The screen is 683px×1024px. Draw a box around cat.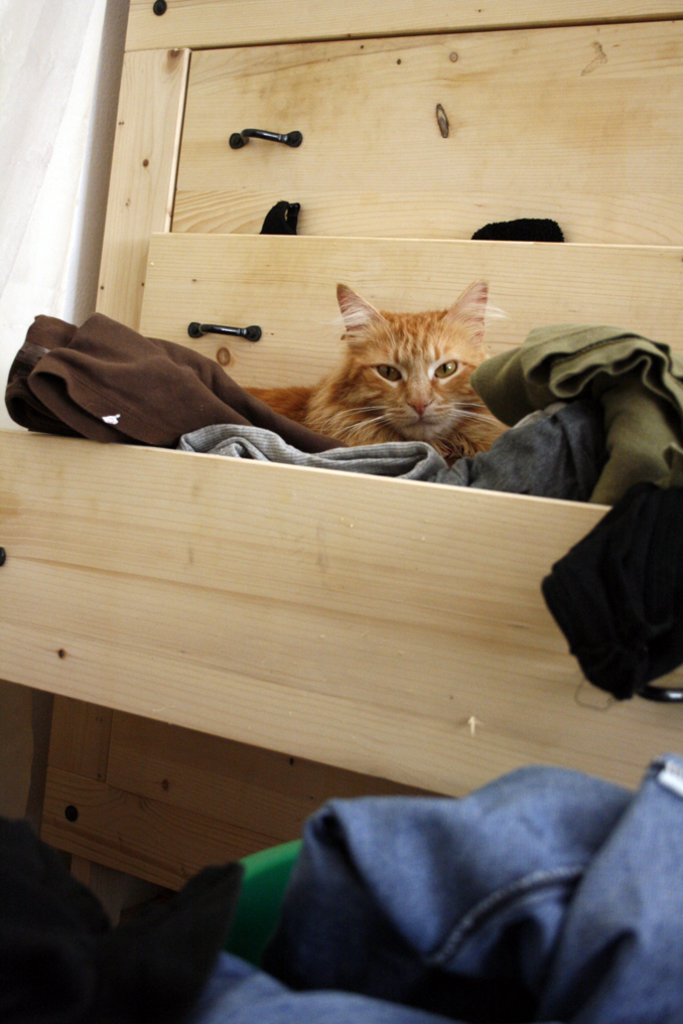
box=[241, 278, 514, 471].
